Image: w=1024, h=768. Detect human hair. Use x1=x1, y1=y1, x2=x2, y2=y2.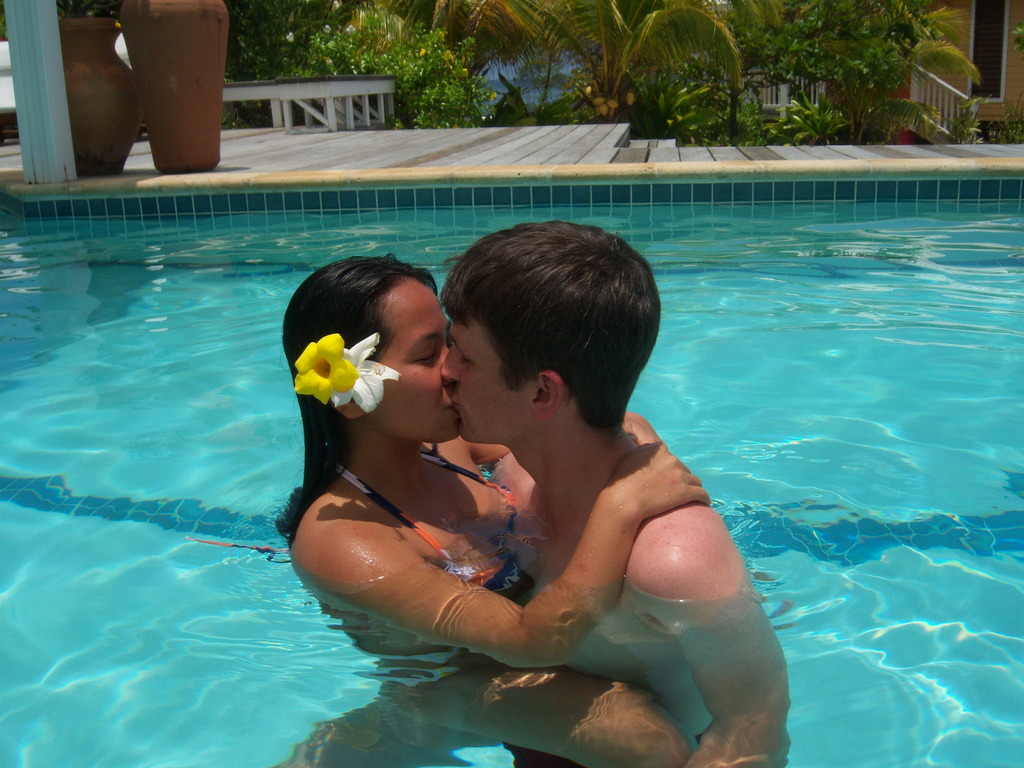
x1=428, y1=220, x2=662, y2=451.
